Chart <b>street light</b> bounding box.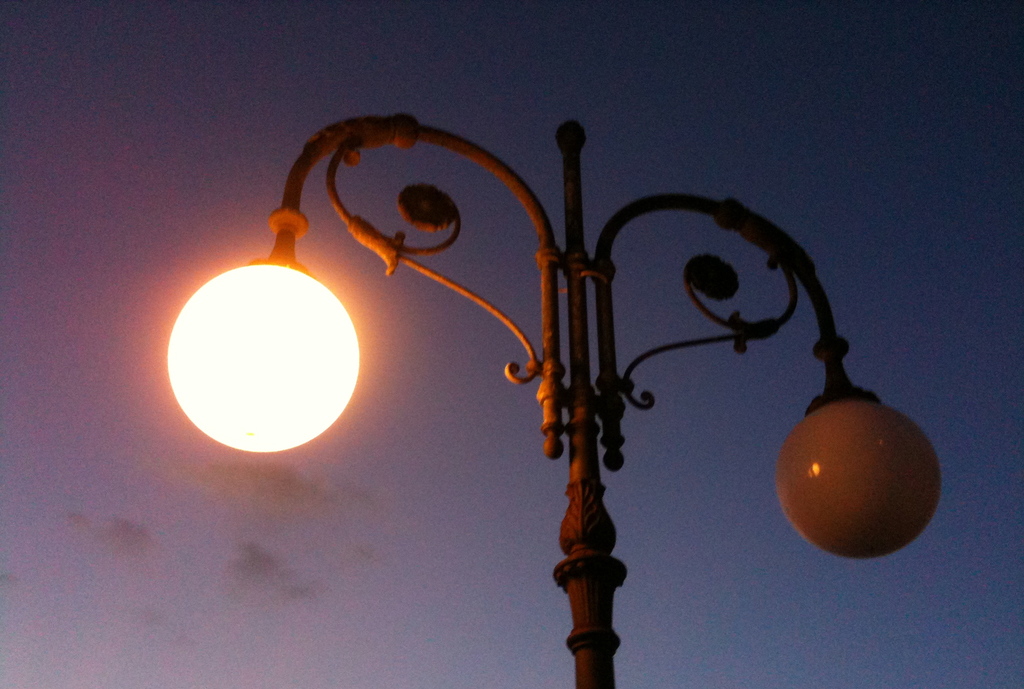
Charted: <region>172, 113, 943, 682</region>.
